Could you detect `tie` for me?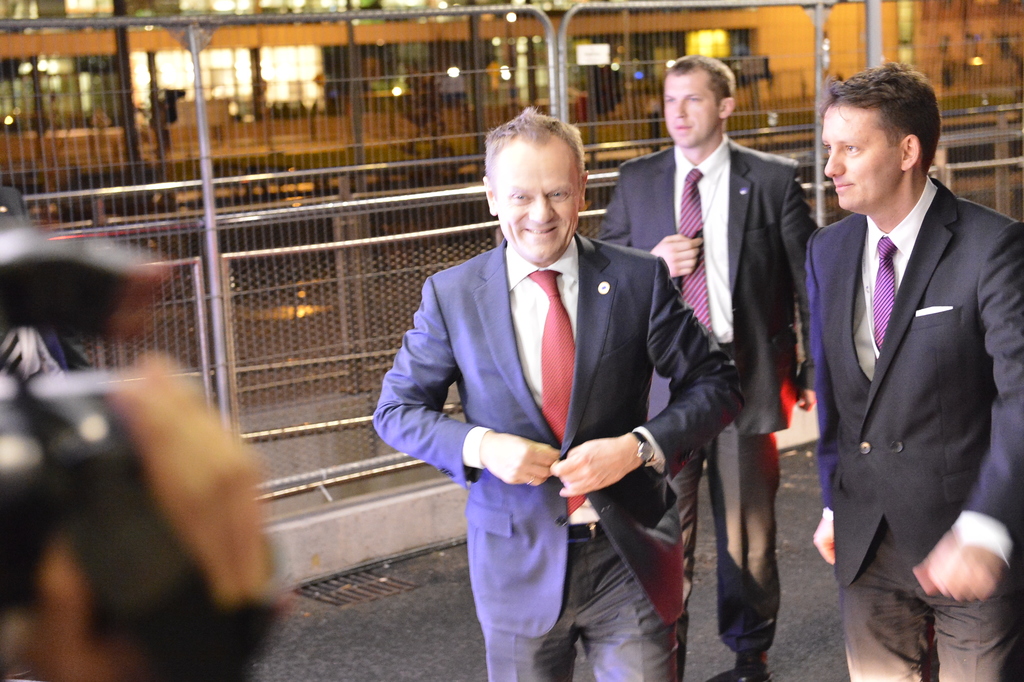
Detection result: crop(869, 236, 897, 349).
